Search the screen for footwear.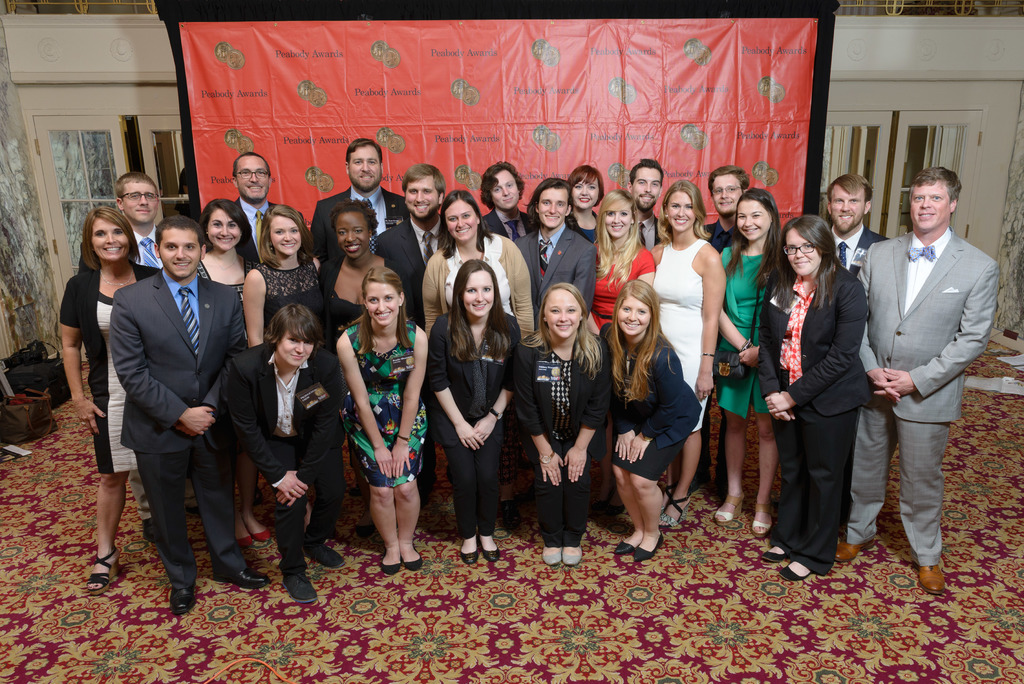
Found at x1=81 y1=550 x2=120 y2=594.
